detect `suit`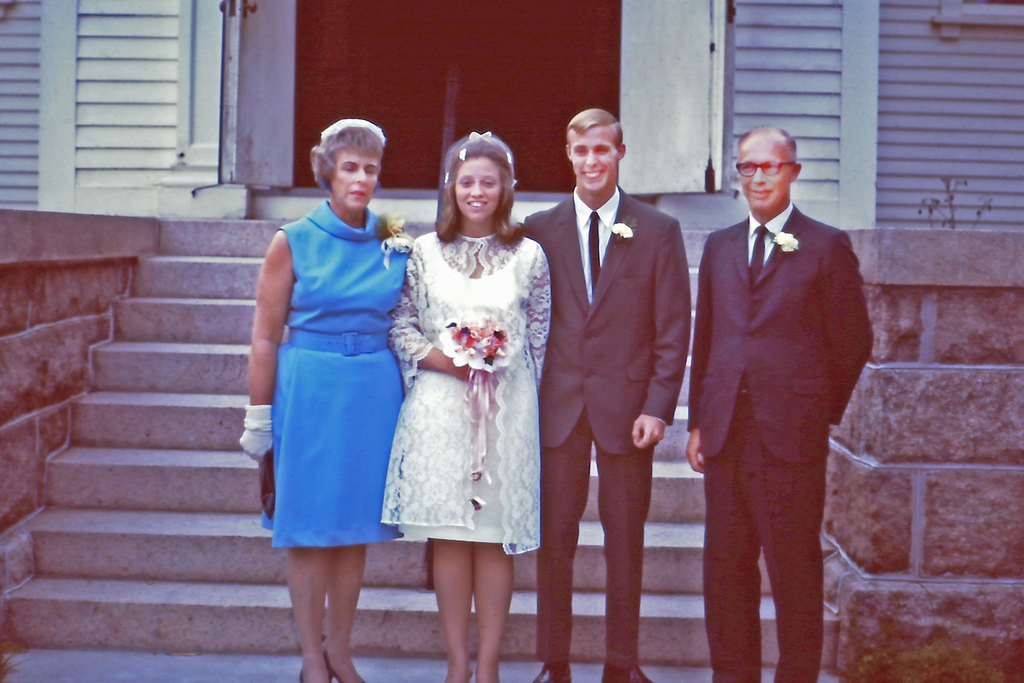
box=[519, 183, 694, 667]
